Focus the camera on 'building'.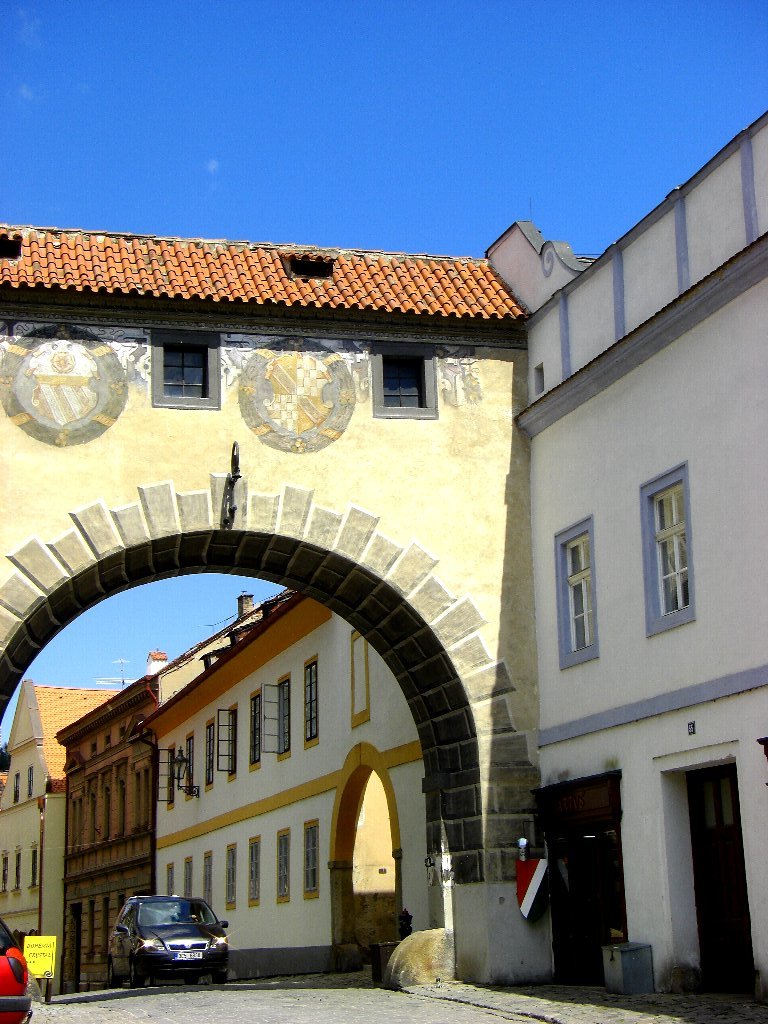
Focus region: bbox=[48, 679, 163, 982].
